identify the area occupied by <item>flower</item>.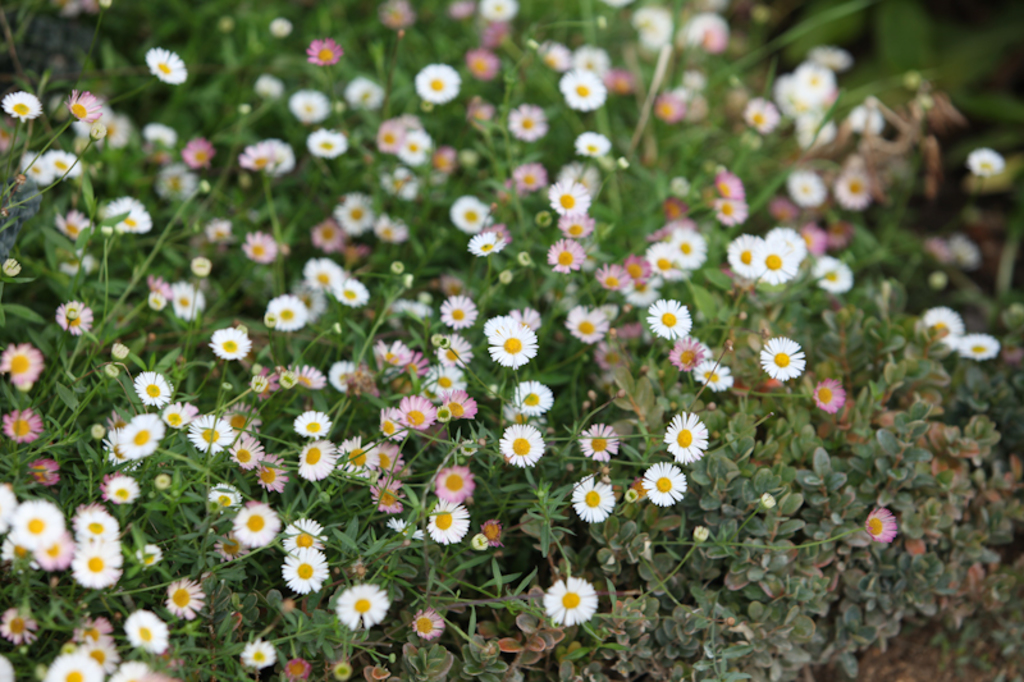
Area: {"left": 184, "top": 134, "right": 216, "bottom": 166}.
